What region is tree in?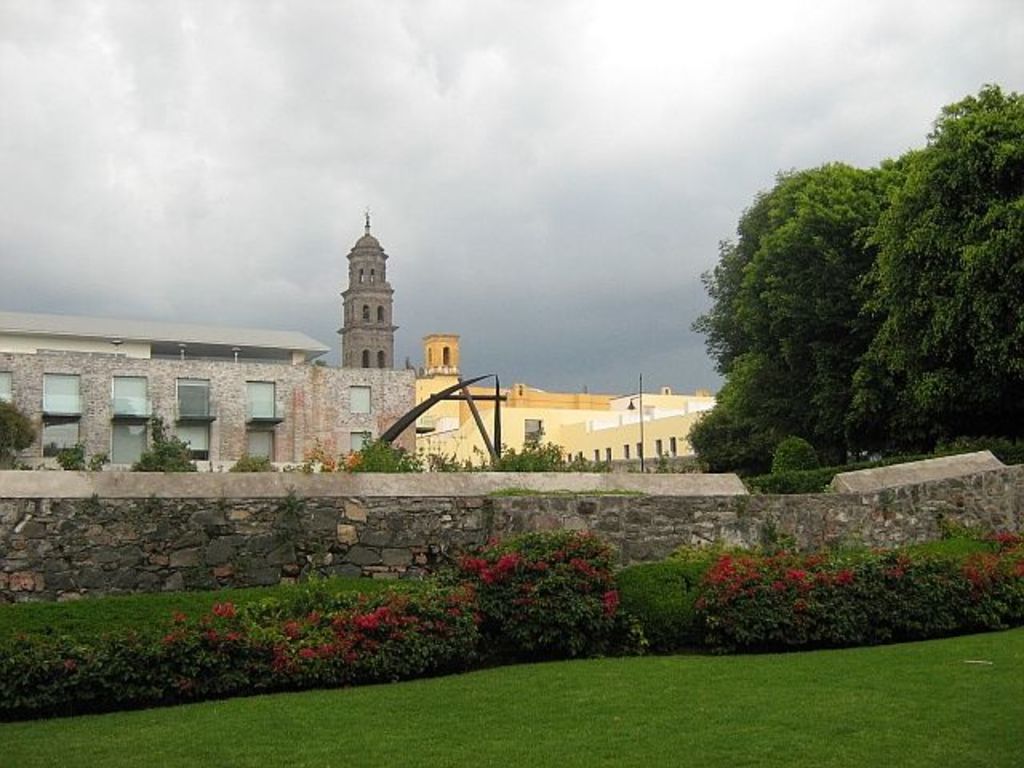
[x1=683, y1=106, x2=986, y2=490].
